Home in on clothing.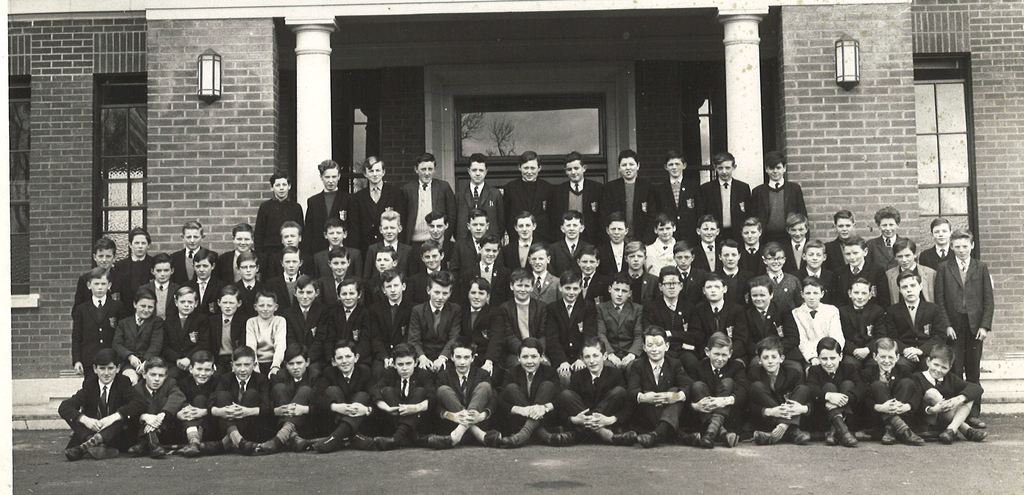
Homed in at [x1=490, y1=364, x2=562, y2=435].
